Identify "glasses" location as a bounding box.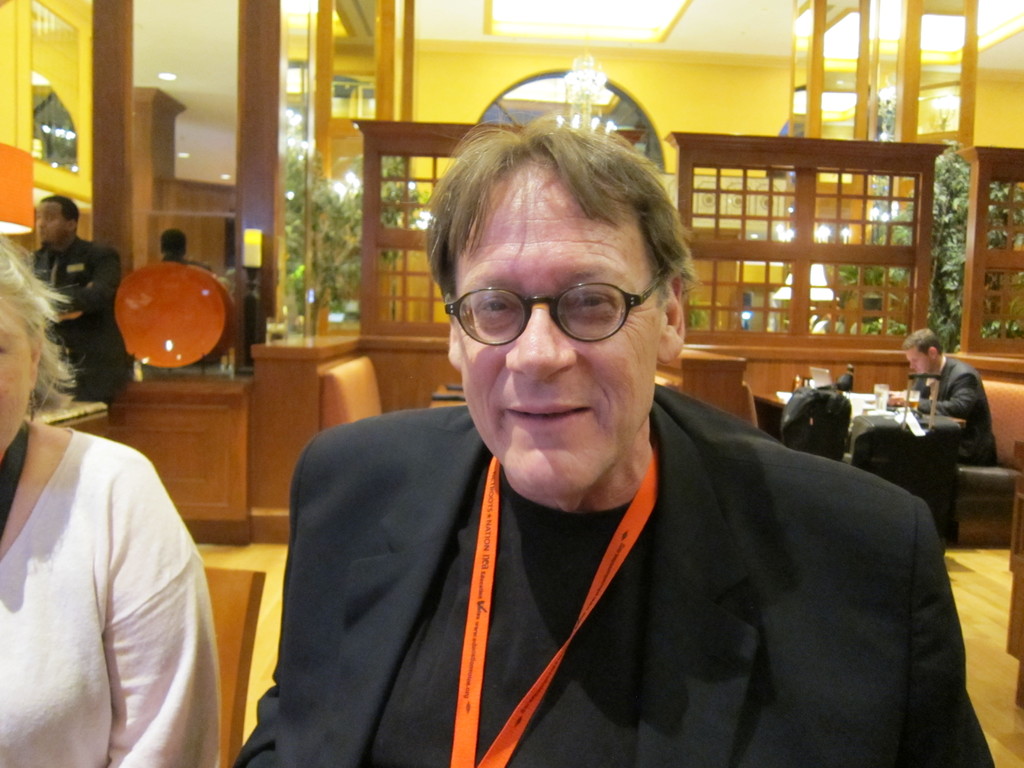
box(442, 271, 673, 343).
